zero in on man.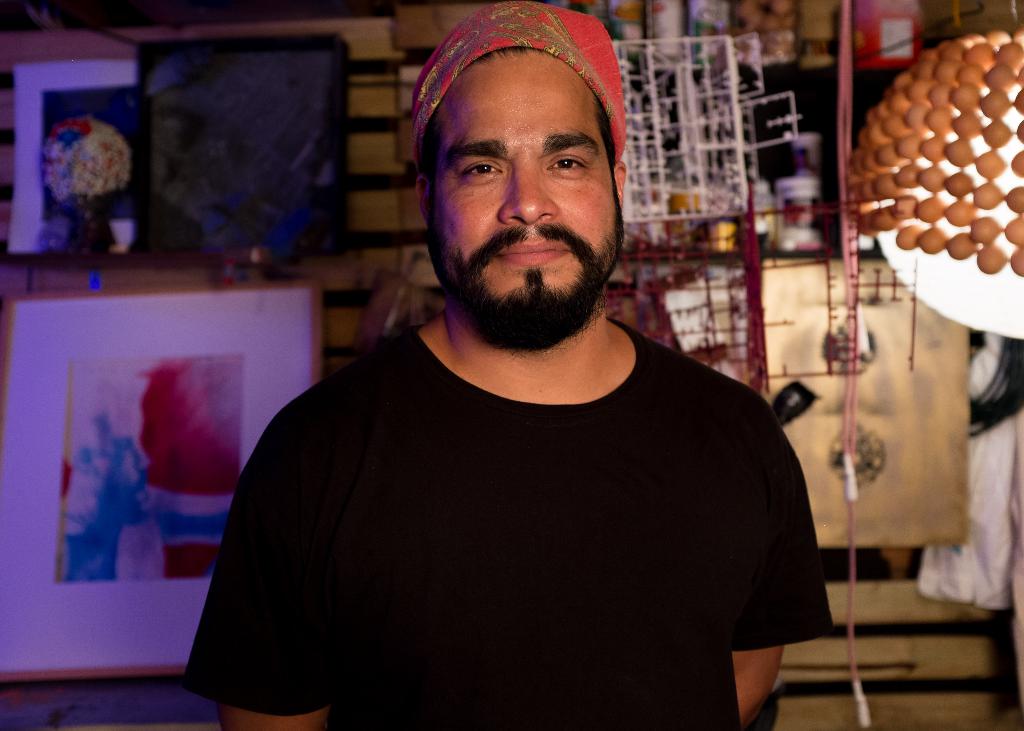
Zeroed in: {"x1": 200, "y1": 33, "x2": 882, "y2": 729}.
